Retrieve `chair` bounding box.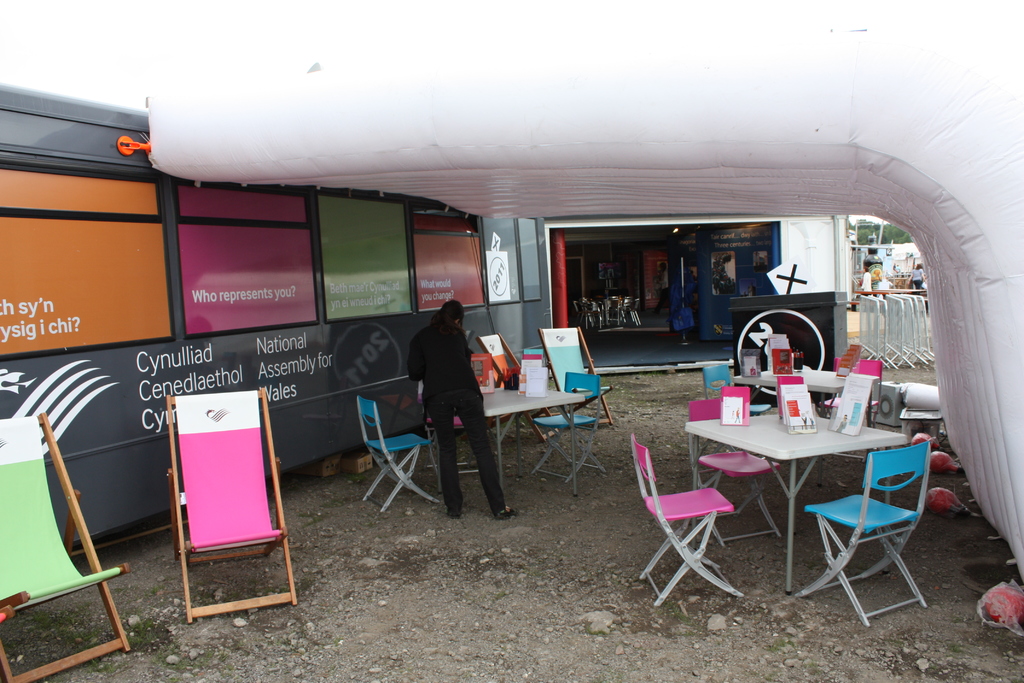
Bounding box: x1=540, y1=327, x2=614, y2=422.
